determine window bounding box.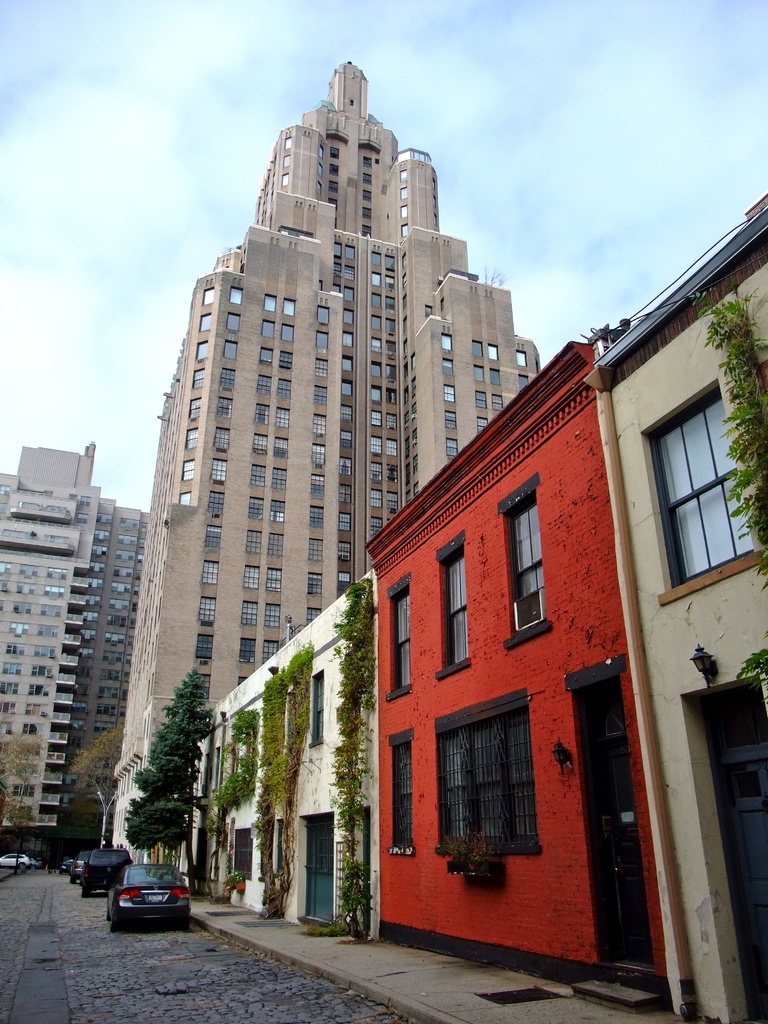
Determined: <box>246,531,262,554</box>.
